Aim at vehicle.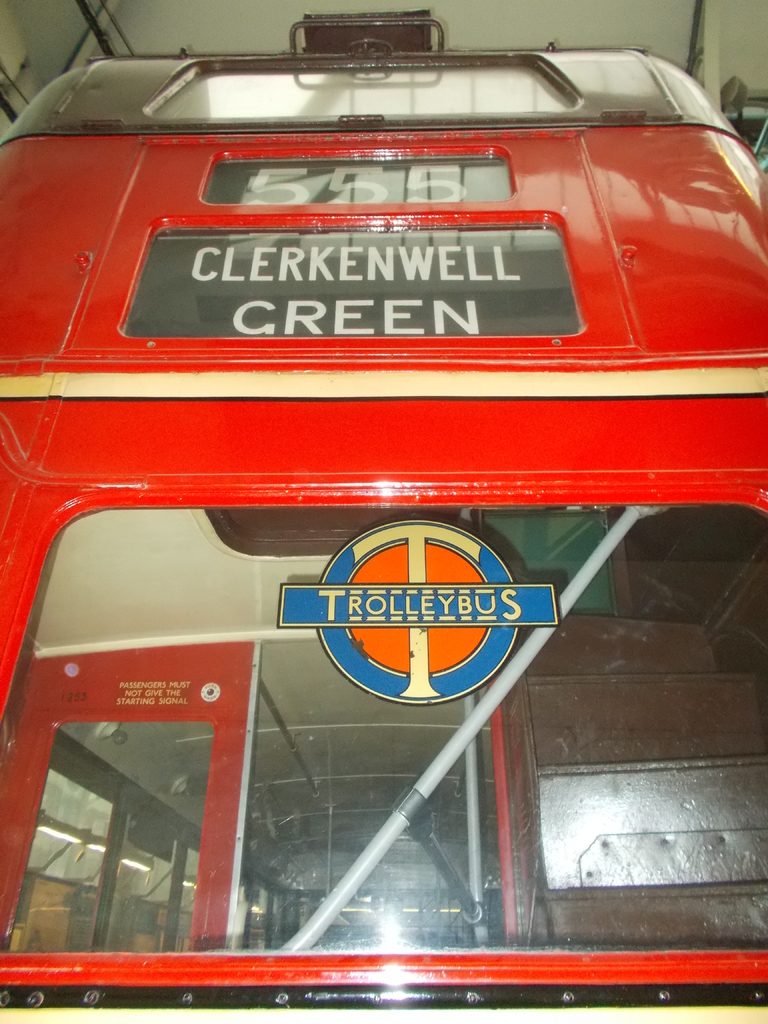
Aimed at detection(7, 20, 711, 892).
